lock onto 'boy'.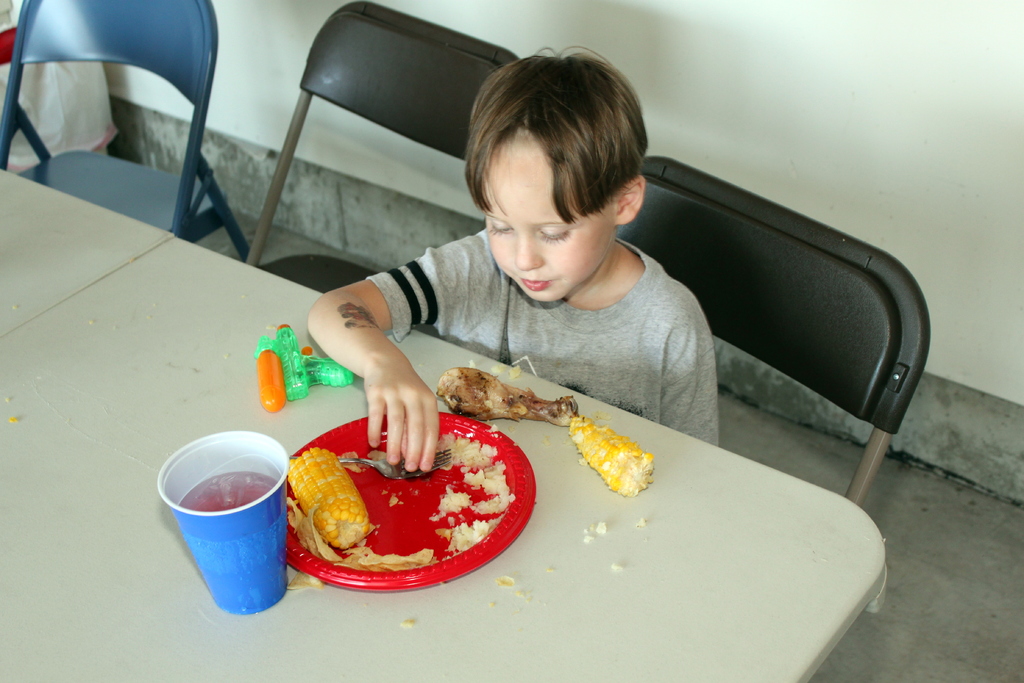
Locked: bbox(282, 130, 769, 442).
